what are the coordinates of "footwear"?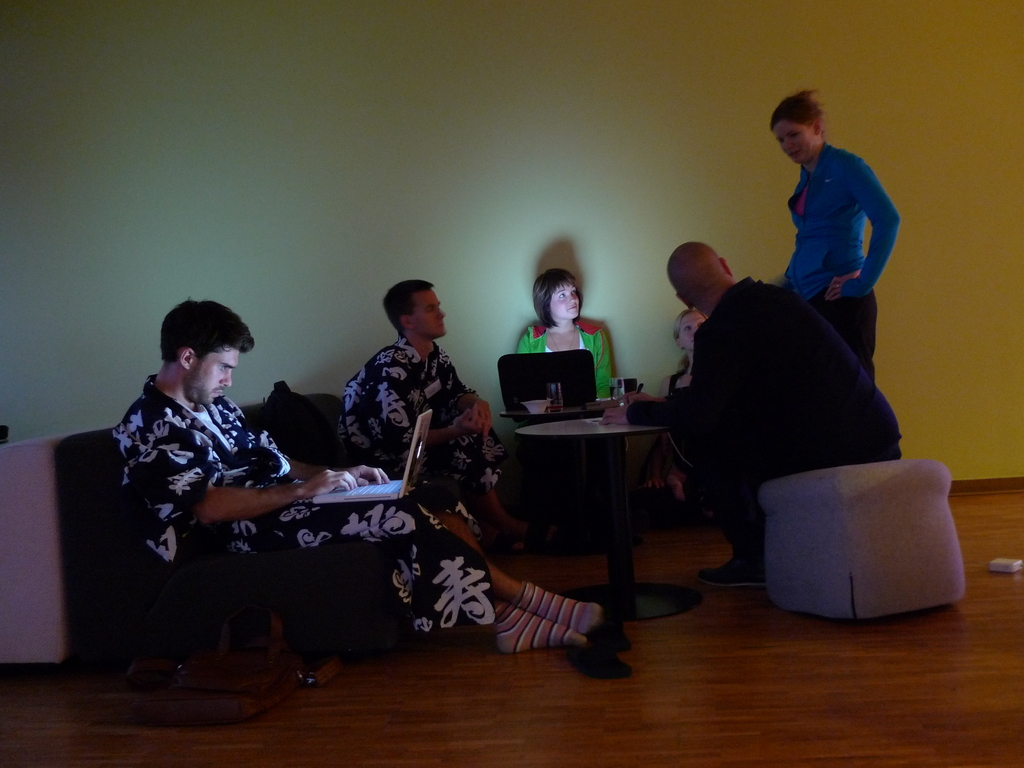
<bbox>700, 546, 764, 594</bbox>.
